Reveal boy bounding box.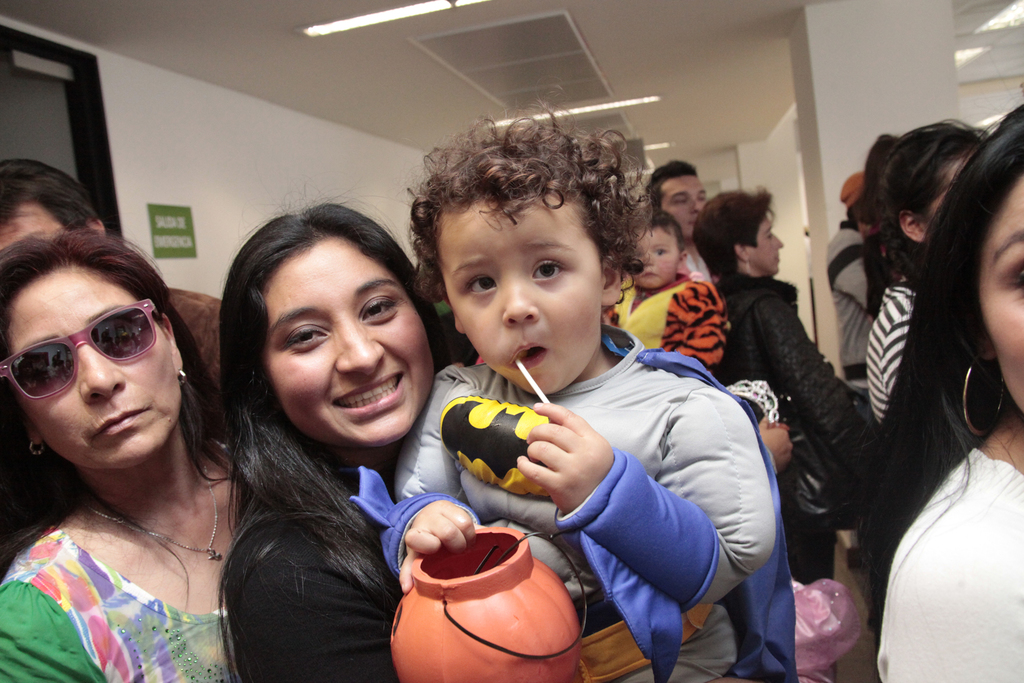
Revealed: region(601, 208, 724, 387).
